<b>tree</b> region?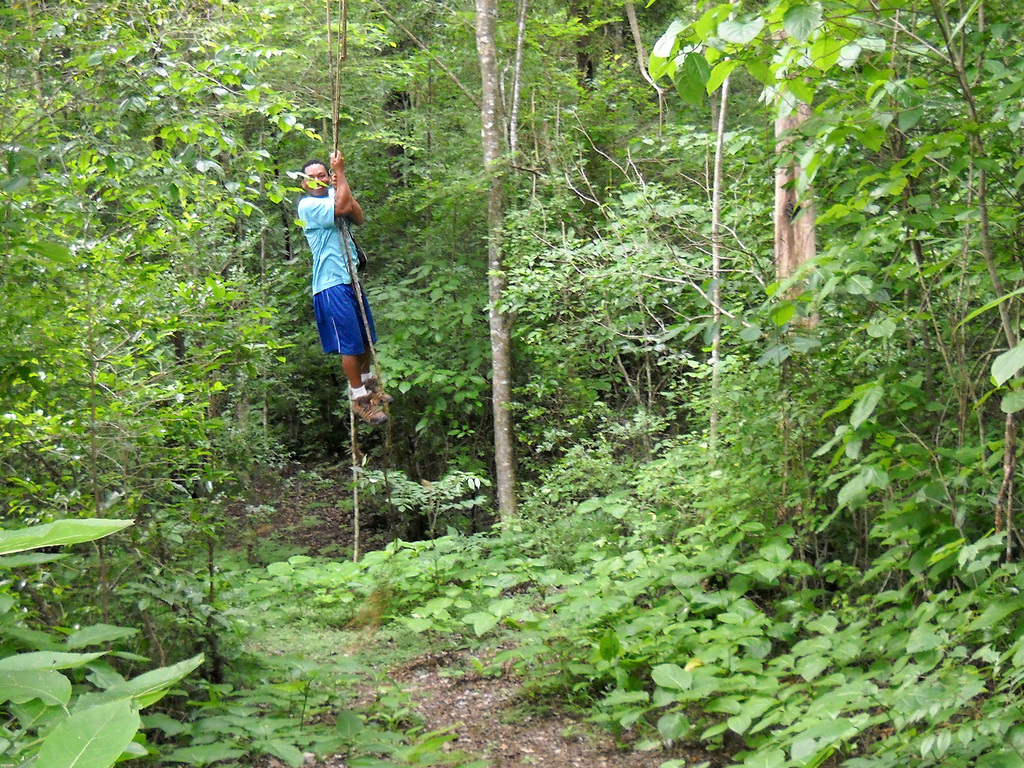
(left=789, top=0, right=1023, bottom=679)
